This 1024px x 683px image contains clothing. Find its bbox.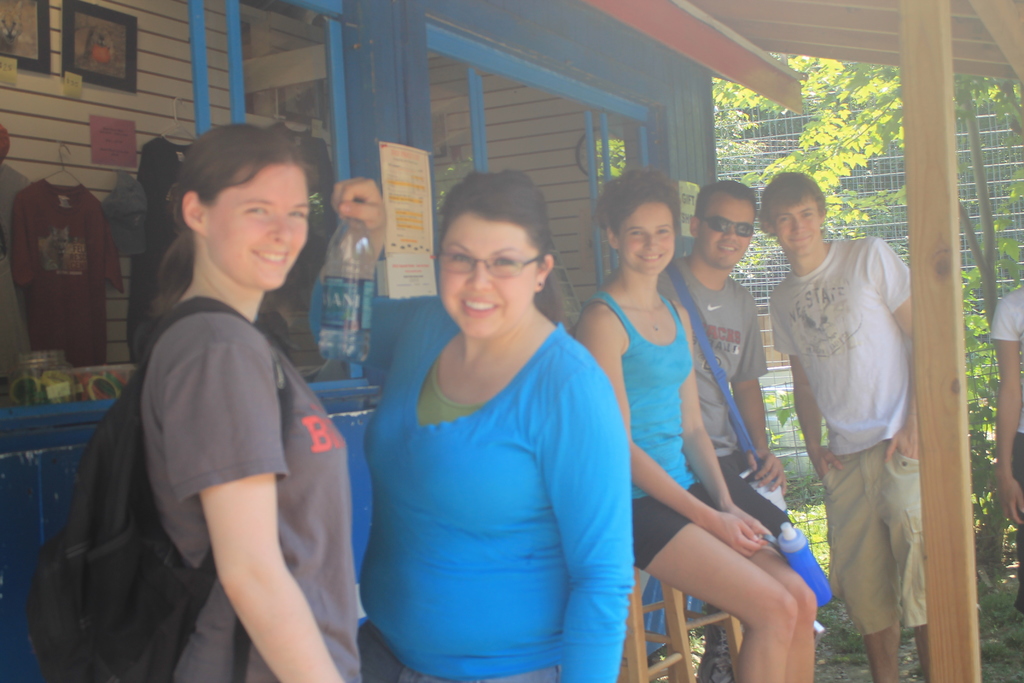
[x1=136, y1=132, x2=199, y2=341].
